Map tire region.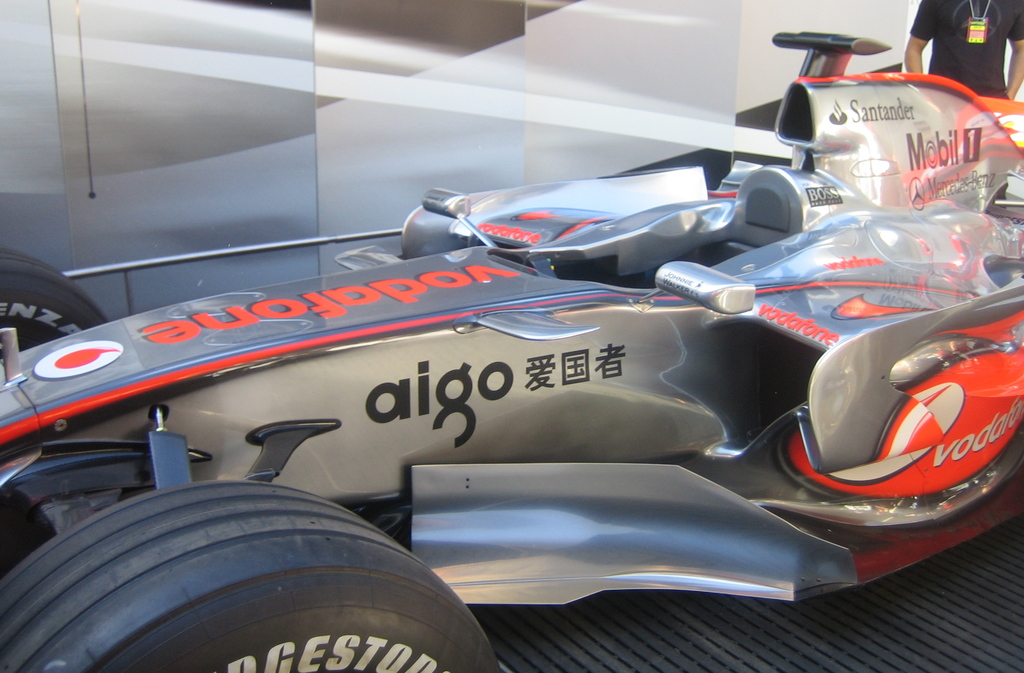
Mapped to x1=20 y1=481 x2=497 y2=672.
